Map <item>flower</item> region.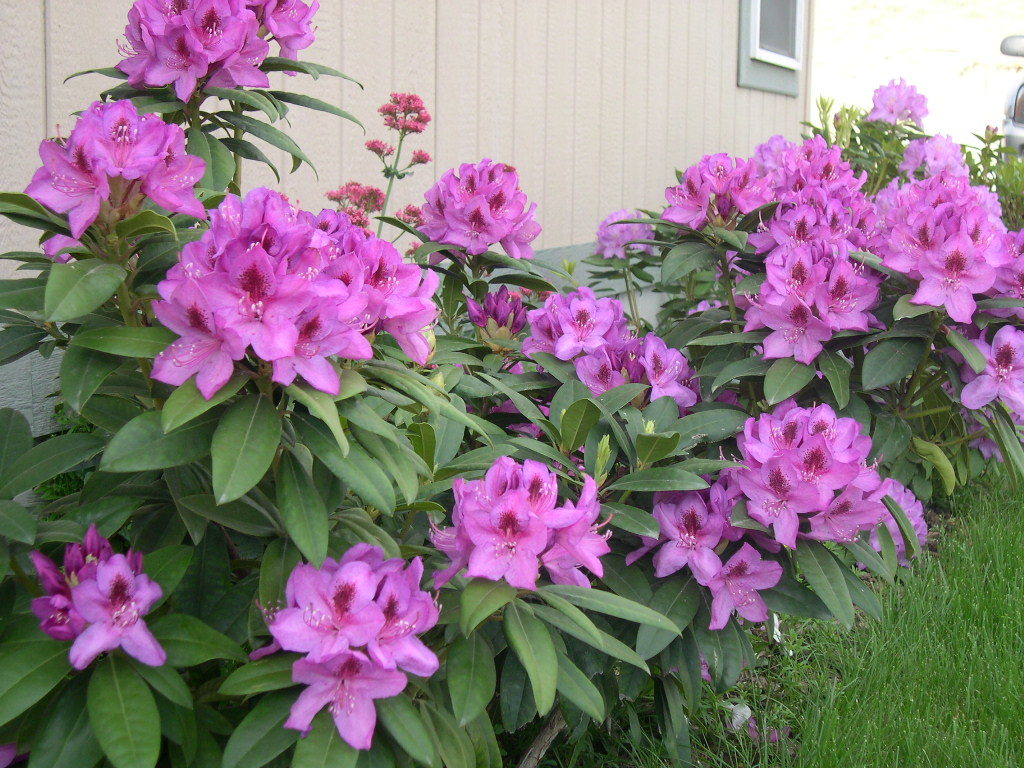
Mapped to (868,78,929,137).
